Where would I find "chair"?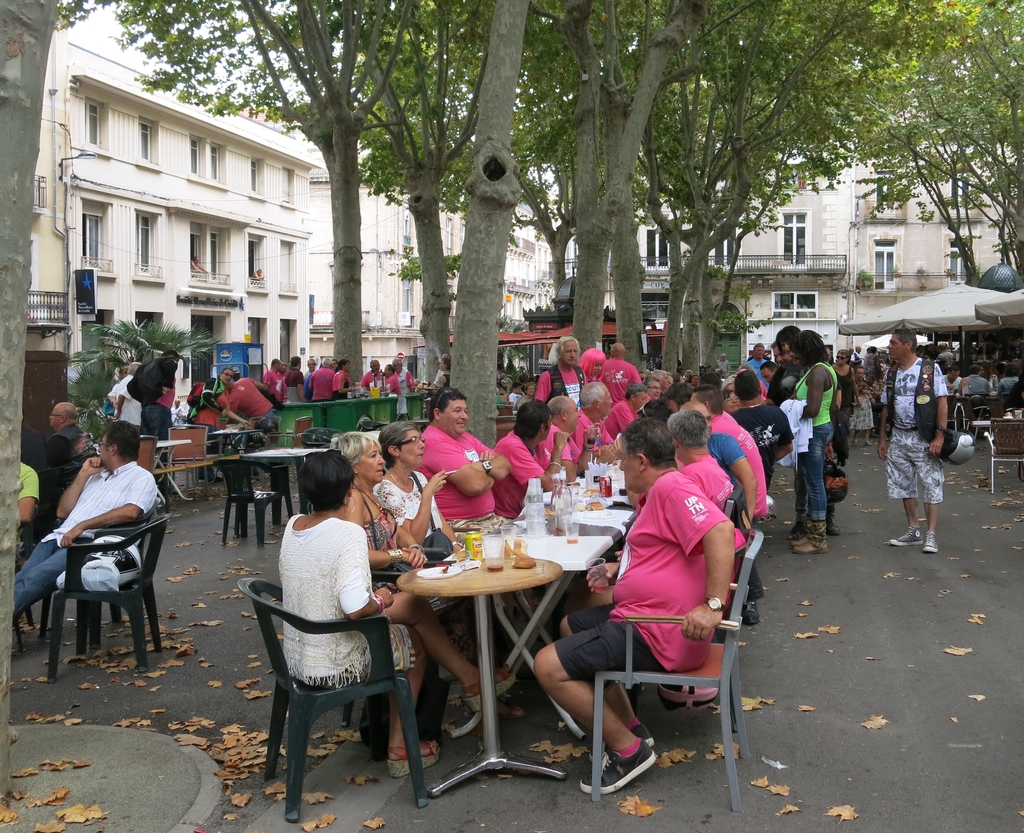
At l=213, t=454, r=296, b=546.
